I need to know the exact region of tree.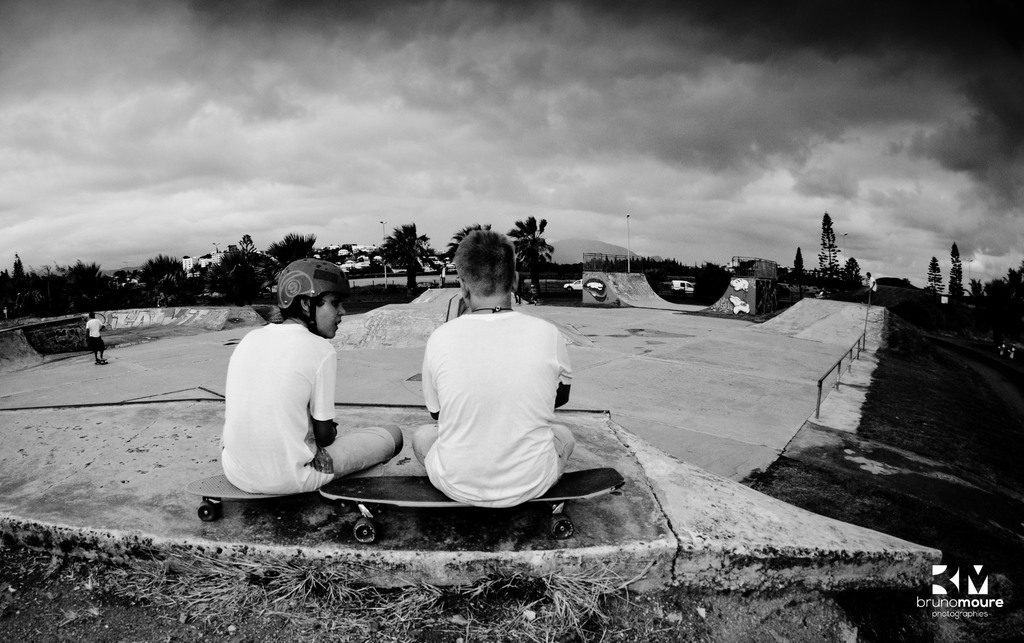
Region: <region>378, 221, 440, 291</region>.
